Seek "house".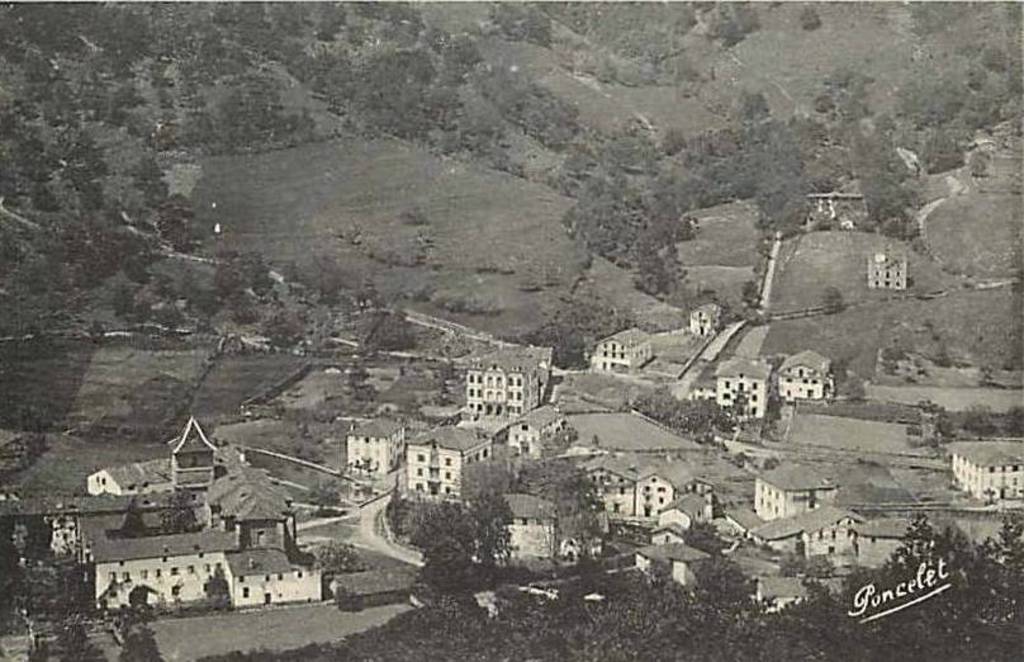
(x1=101, y1=488, x2=324, y2=604).
